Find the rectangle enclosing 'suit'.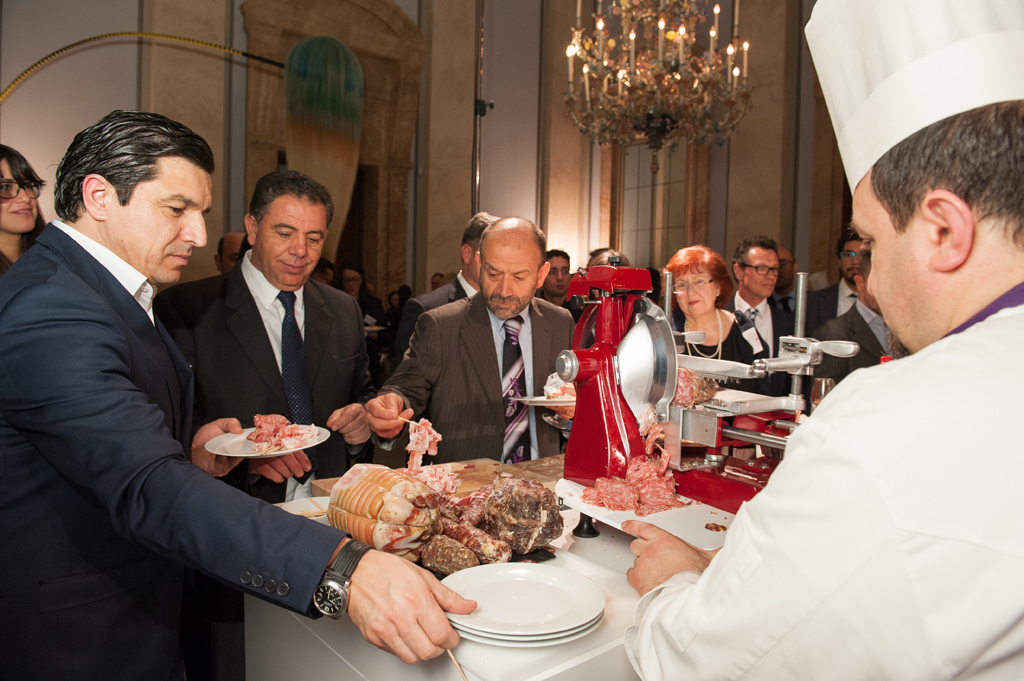
locate(154, 243, 363, 505).
